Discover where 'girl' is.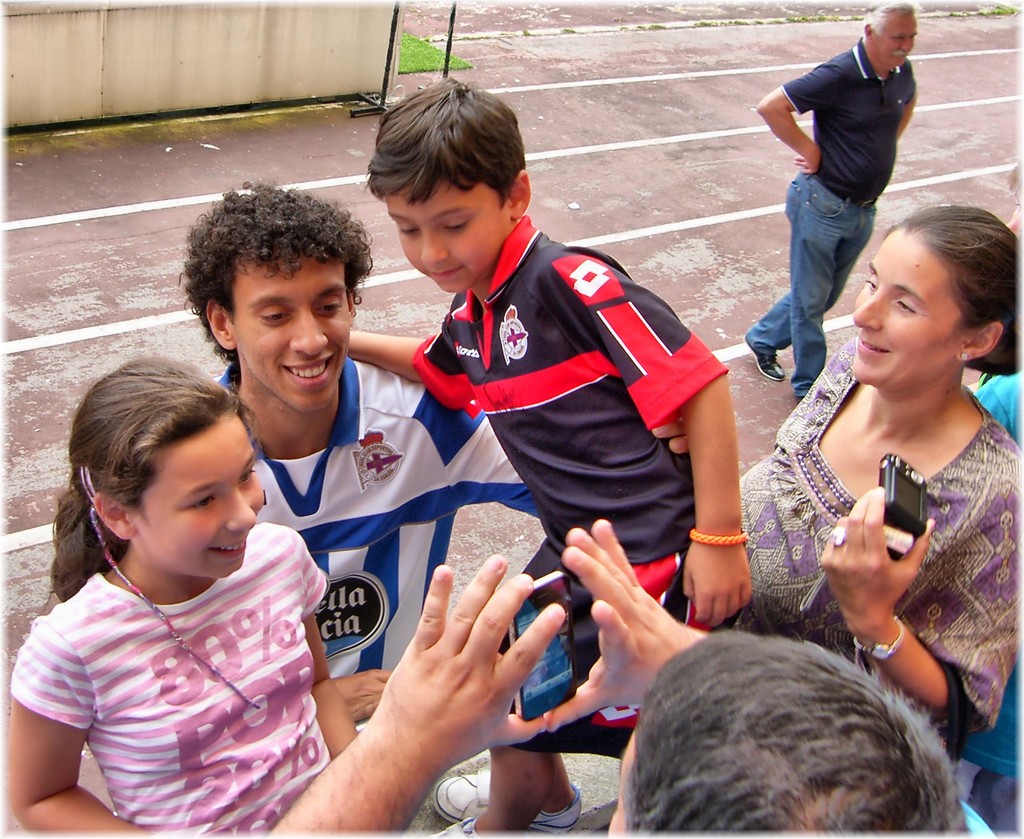
Discovered at 3:347:358:834.
